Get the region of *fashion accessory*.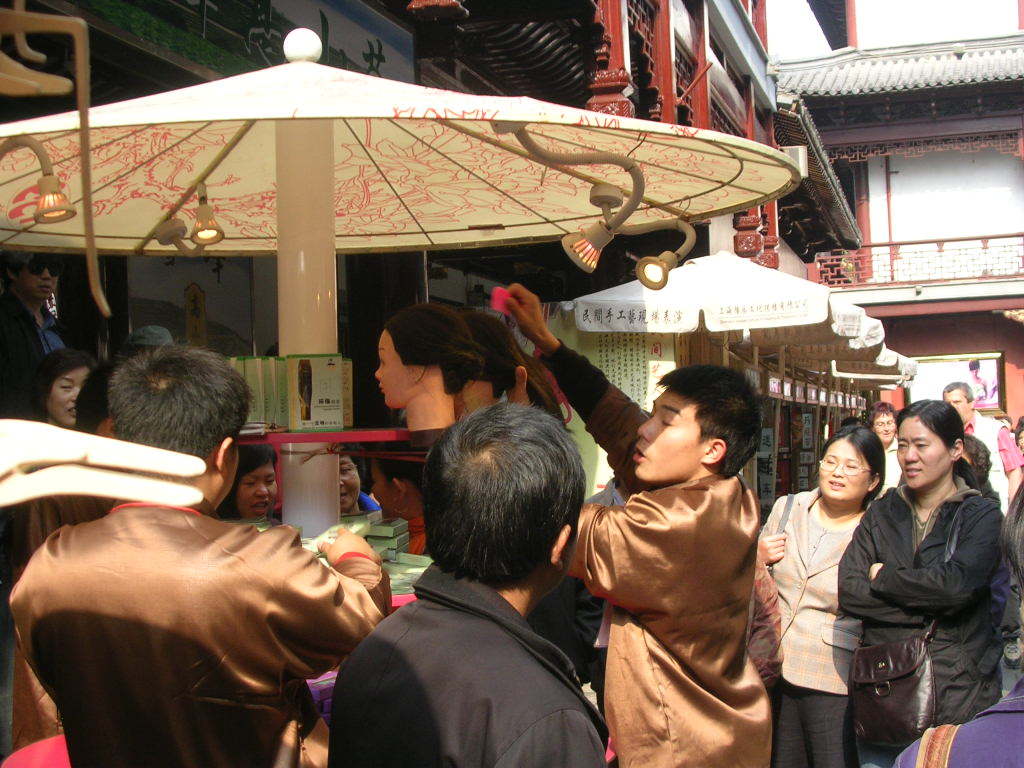
[x1=764, y1=491, x2=795, y2=578].
